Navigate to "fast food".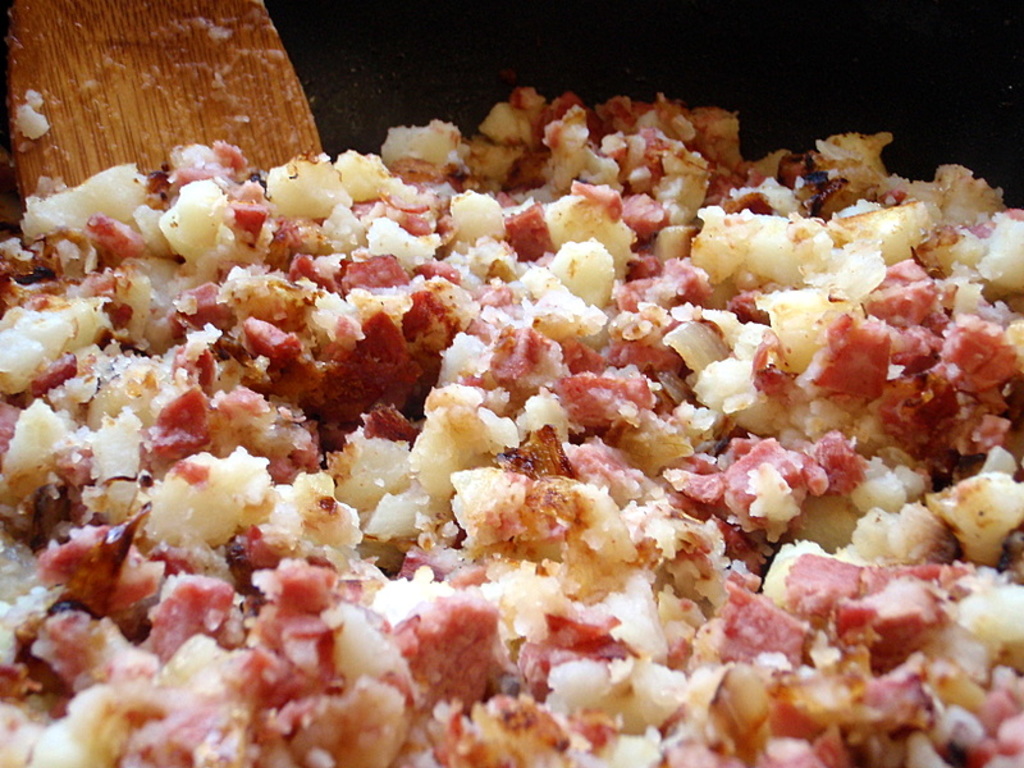
Navigation target: (left=0, top=83, right=1023, bottom=767).
